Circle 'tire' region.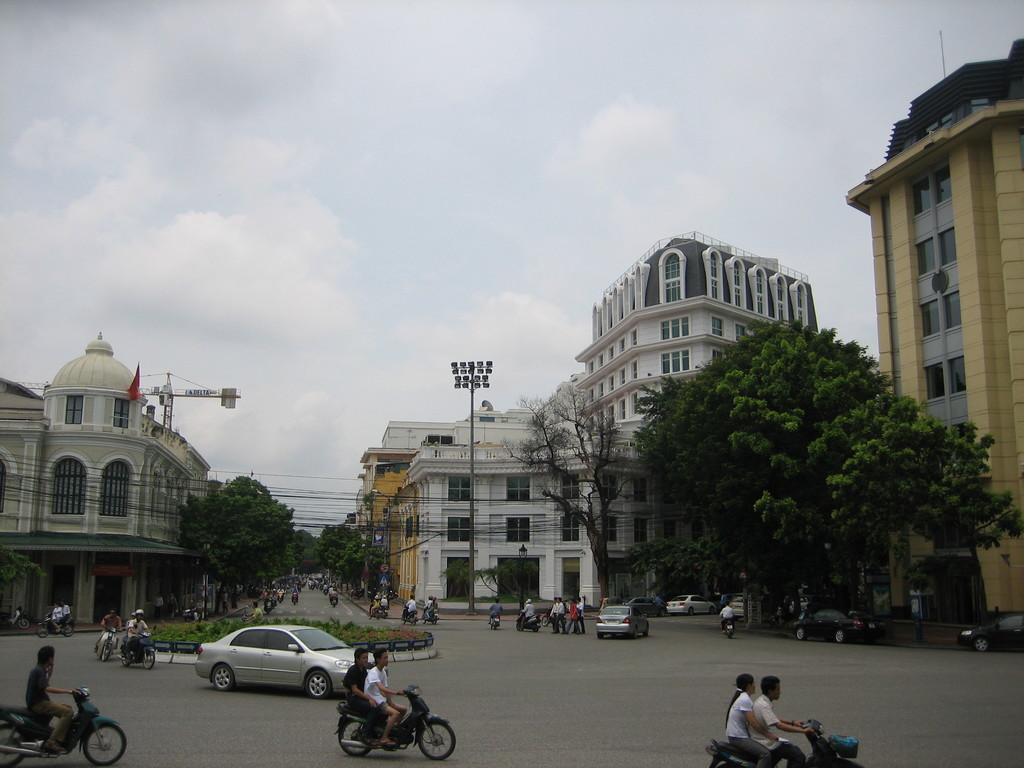
Region: [left=35, top=620, right=52, bottom=638].
